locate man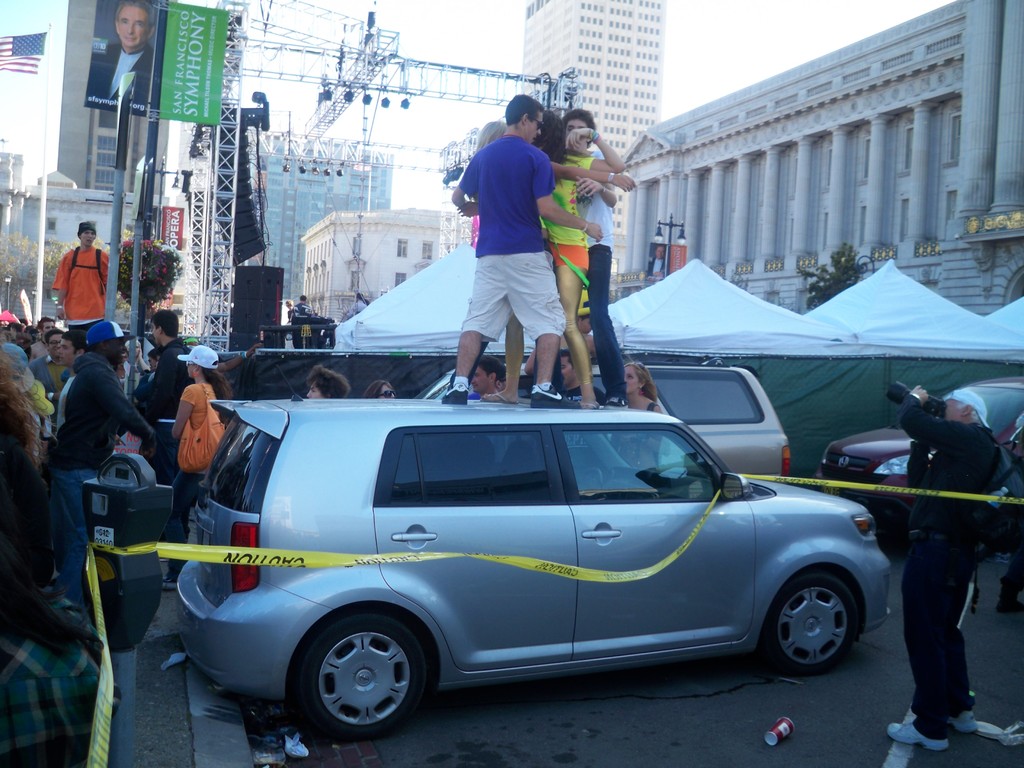
58/333/88/398
